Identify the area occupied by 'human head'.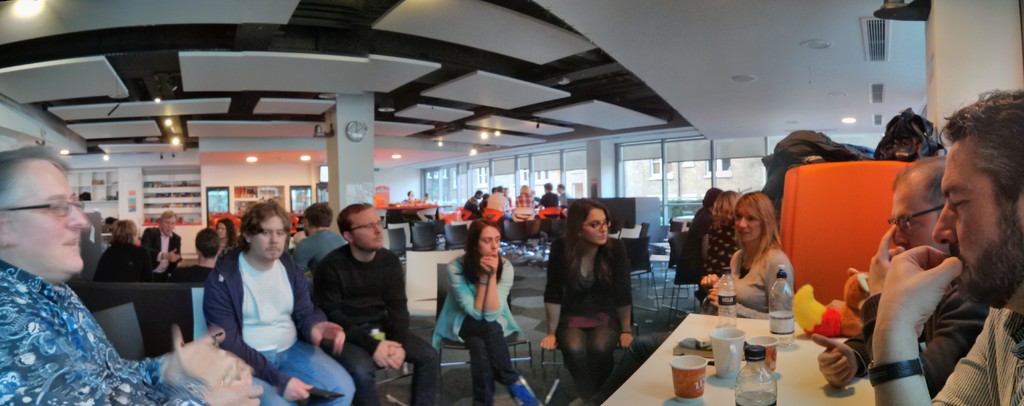
Area: pyautogui.locateOnScreen(112, 217, 138, 243).
